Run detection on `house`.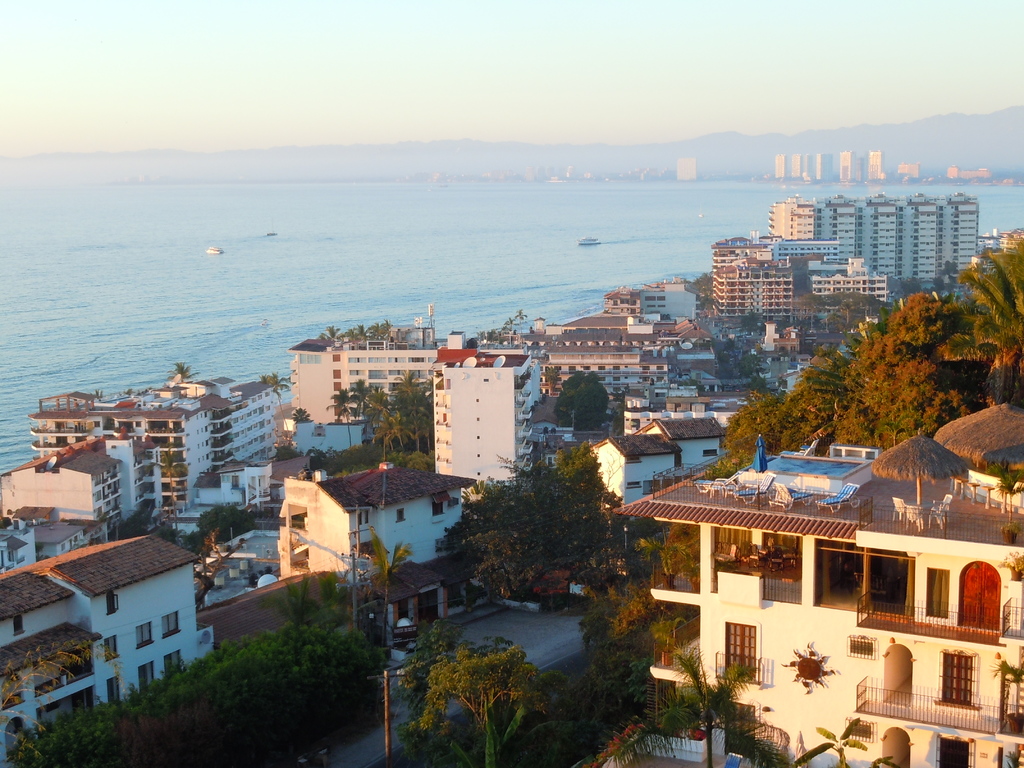
Result: rect(2, 435, 220, 564).
